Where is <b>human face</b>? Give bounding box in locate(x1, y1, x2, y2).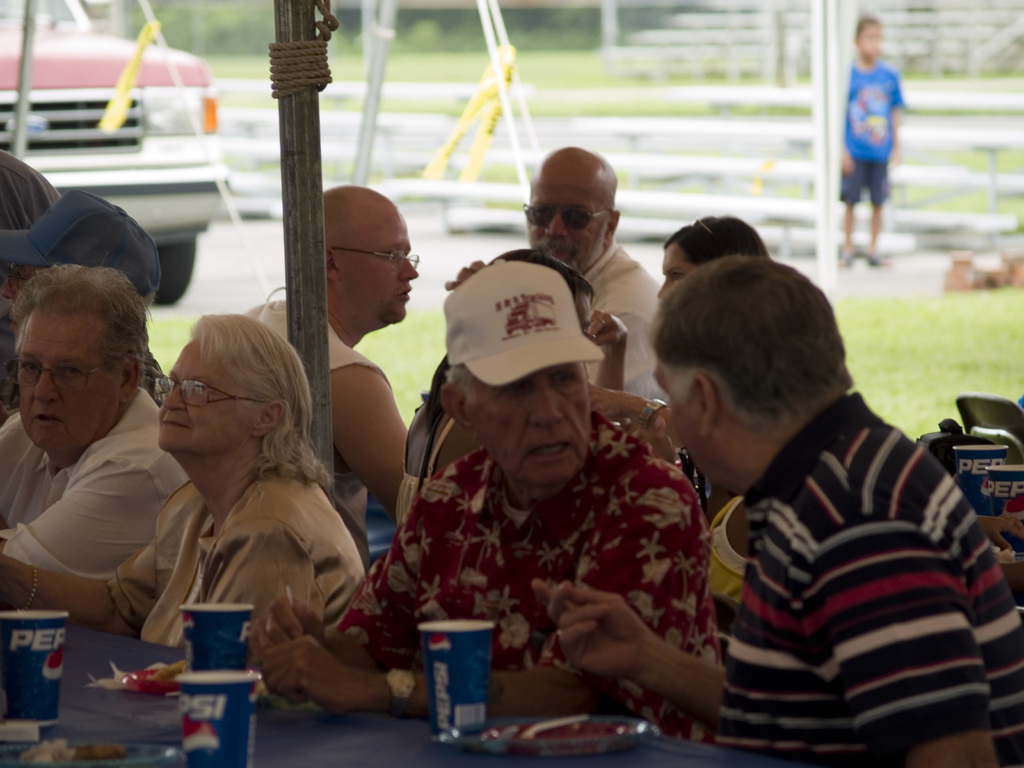
locate(861, 28, 881, 58).
